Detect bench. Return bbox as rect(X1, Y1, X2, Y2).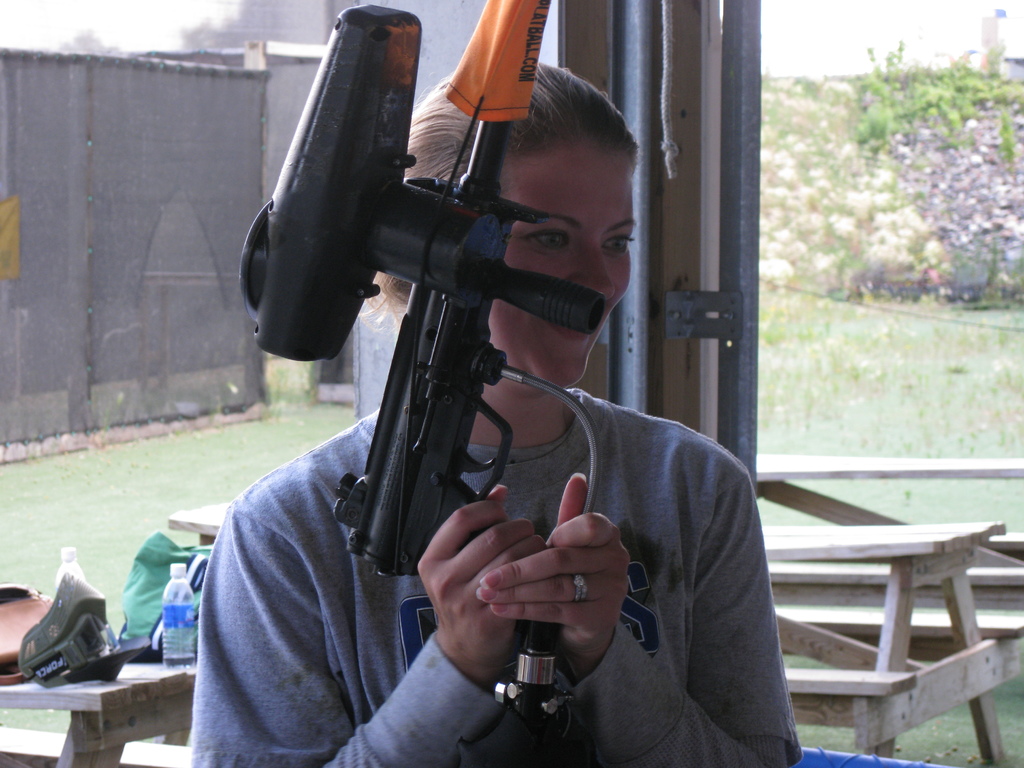
rect(755, 452, 1023, 607).
